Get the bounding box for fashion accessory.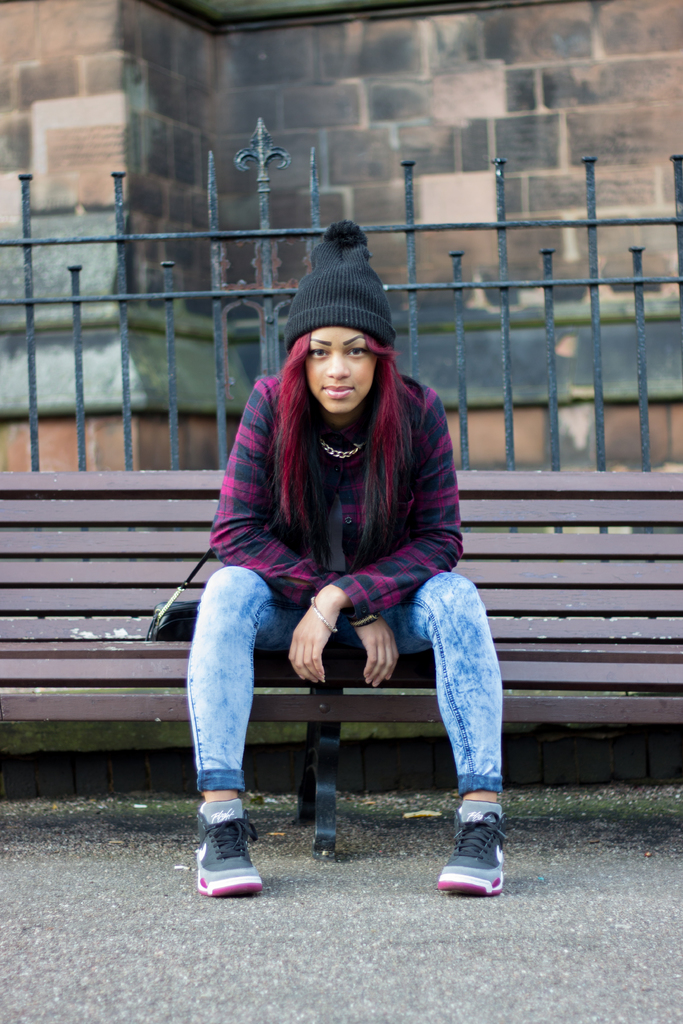
detection(284, 216, 396, 348).
